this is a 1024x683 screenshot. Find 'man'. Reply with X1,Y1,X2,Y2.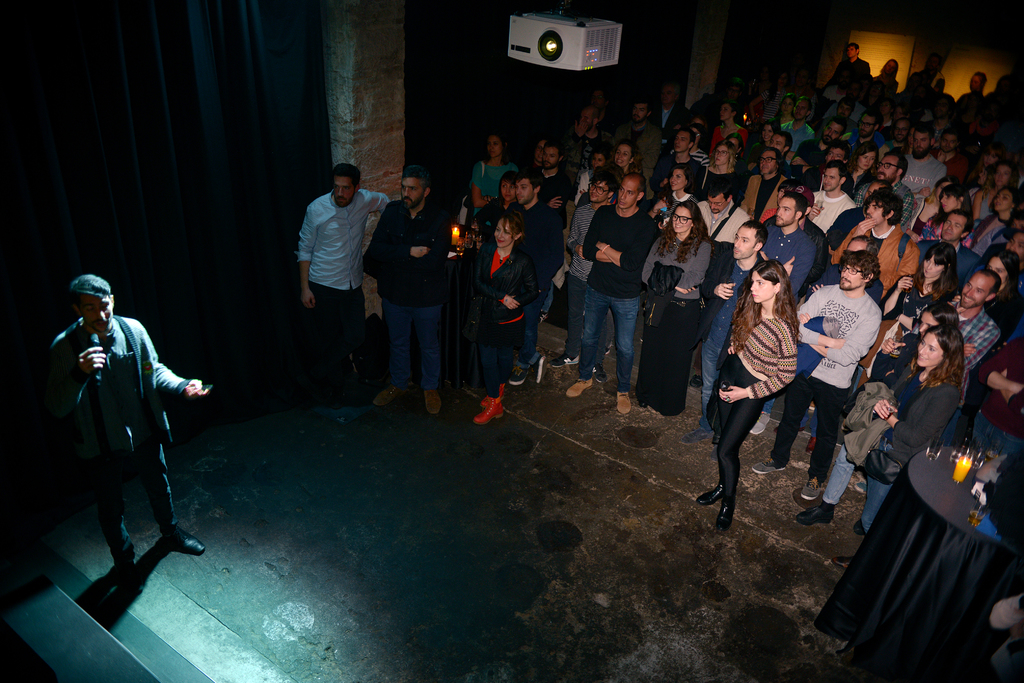
911,59,947,93.
